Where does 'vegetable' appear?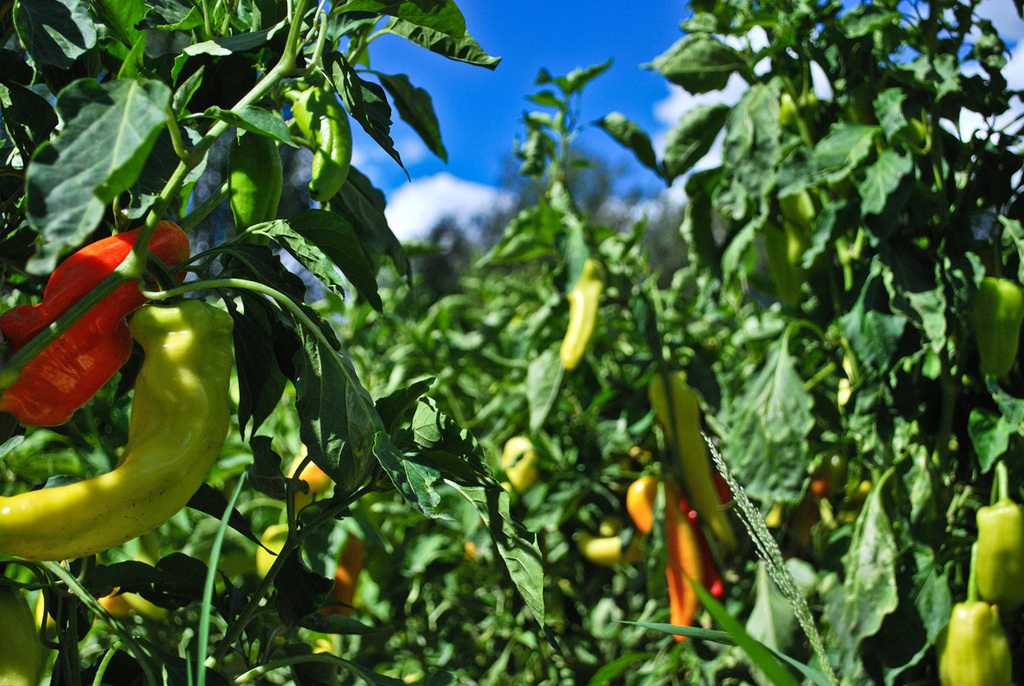
Appears at BBox(621, 474, 705, 646).
